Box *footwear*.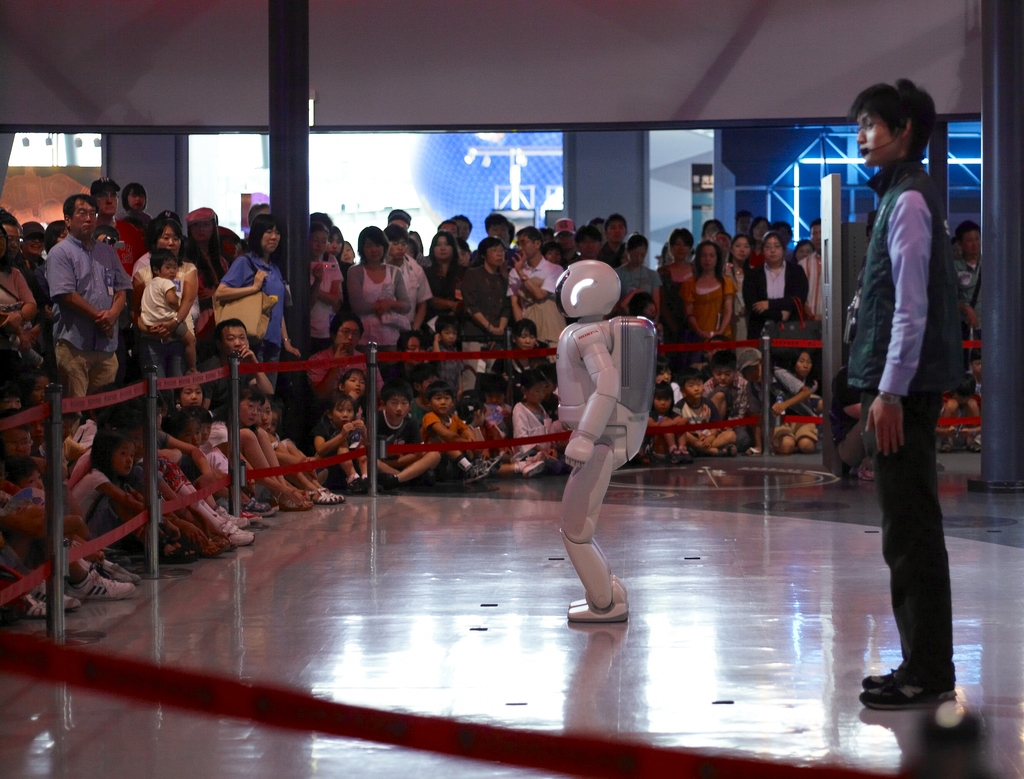
[221, 525, 253, 548].
